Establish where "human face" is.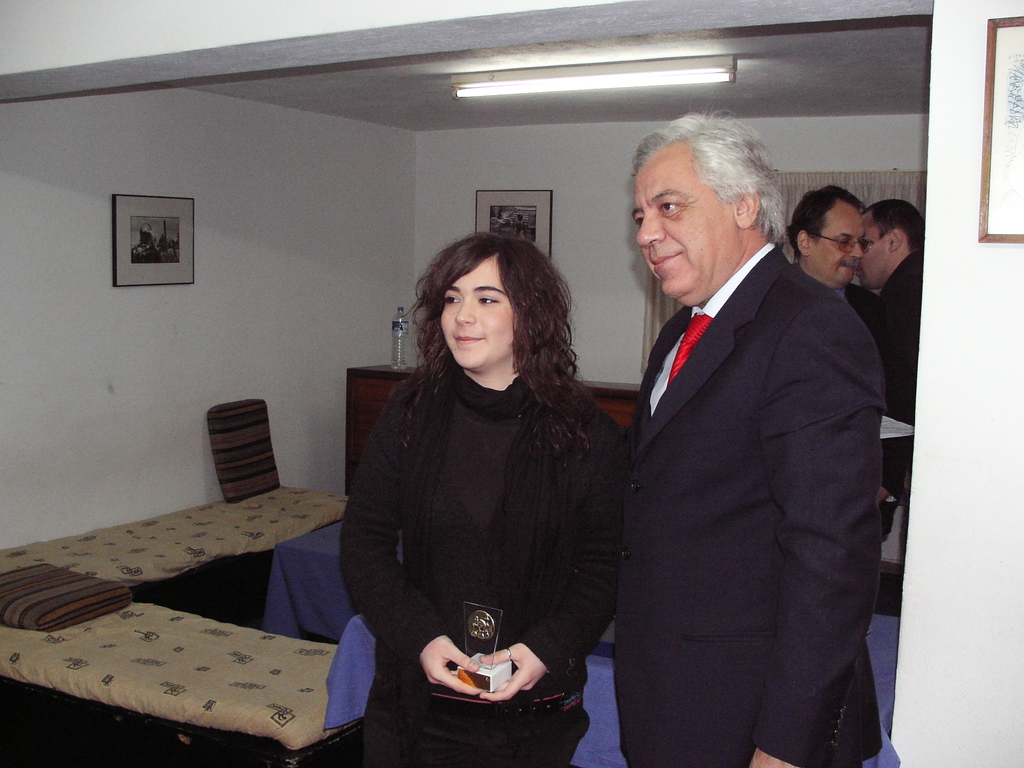
Established at left=439, top=260, right=518, bottom=372.
